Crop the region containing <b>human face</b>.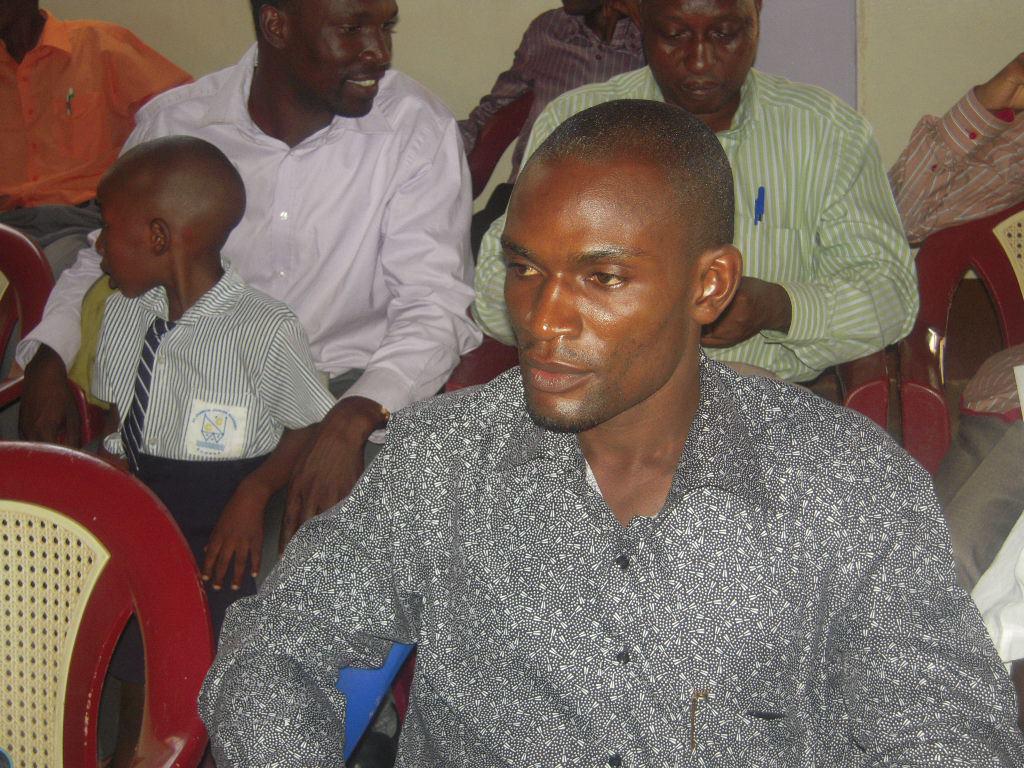
Crop region: left=646, top=0, right=759, bottom=114.
